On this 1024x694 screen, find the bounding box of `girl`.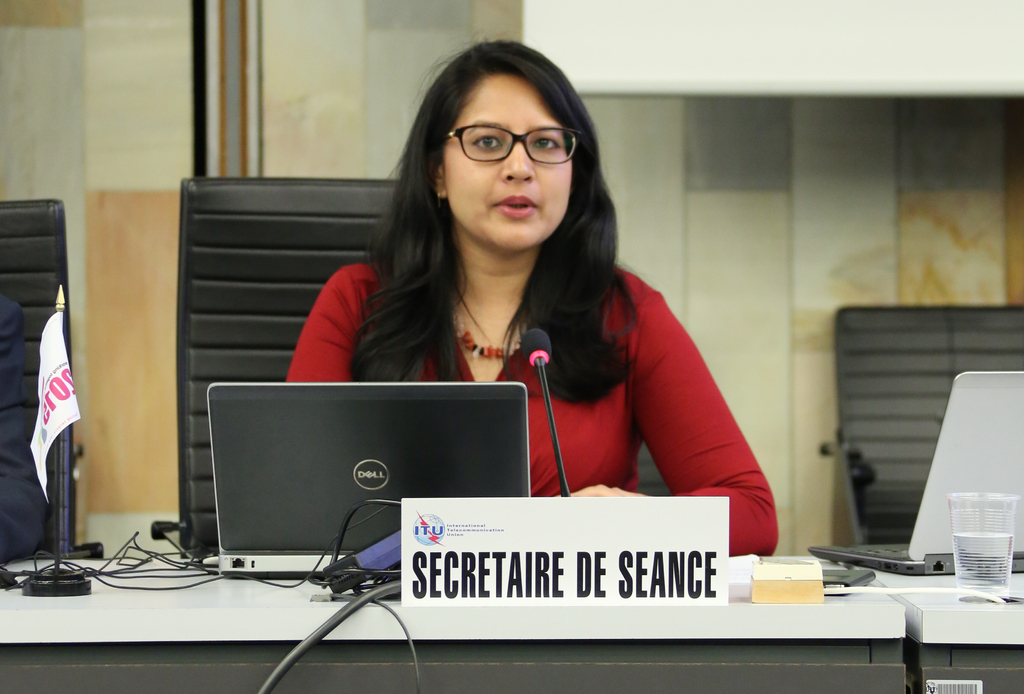
Bounding box: crop(287, 27, 776, 557).
